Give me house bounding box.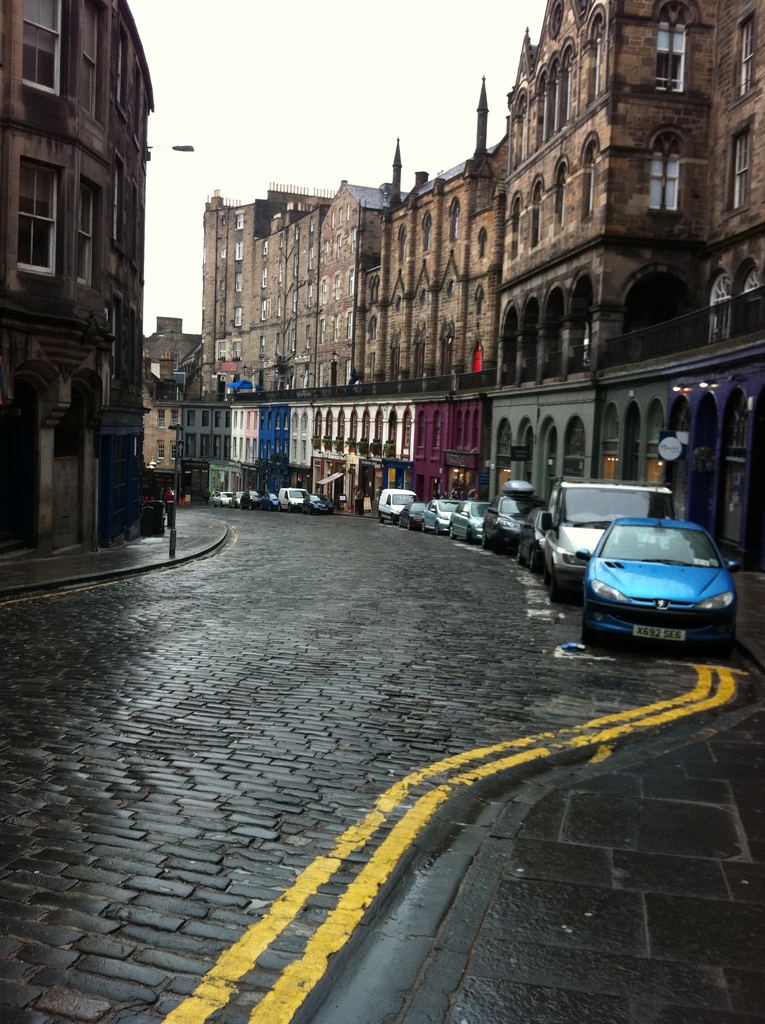
crop(140, 313, 207, 497).
